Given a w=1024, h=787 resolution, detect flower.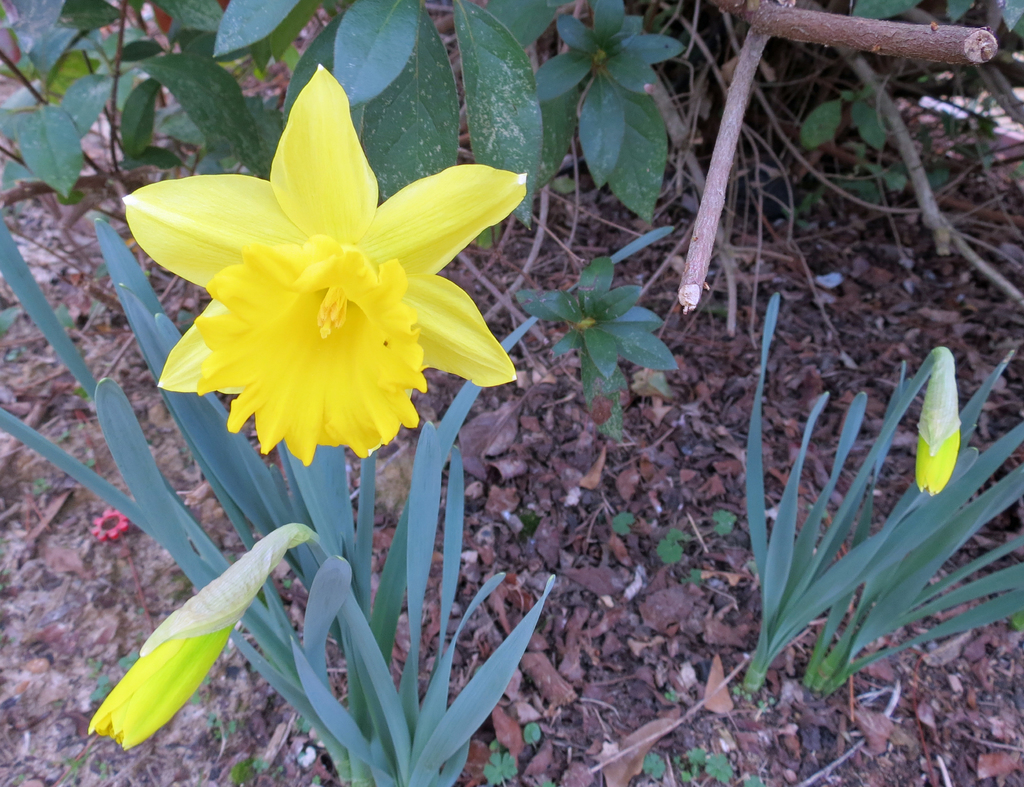
BBox(910, 361, 967, 499).
